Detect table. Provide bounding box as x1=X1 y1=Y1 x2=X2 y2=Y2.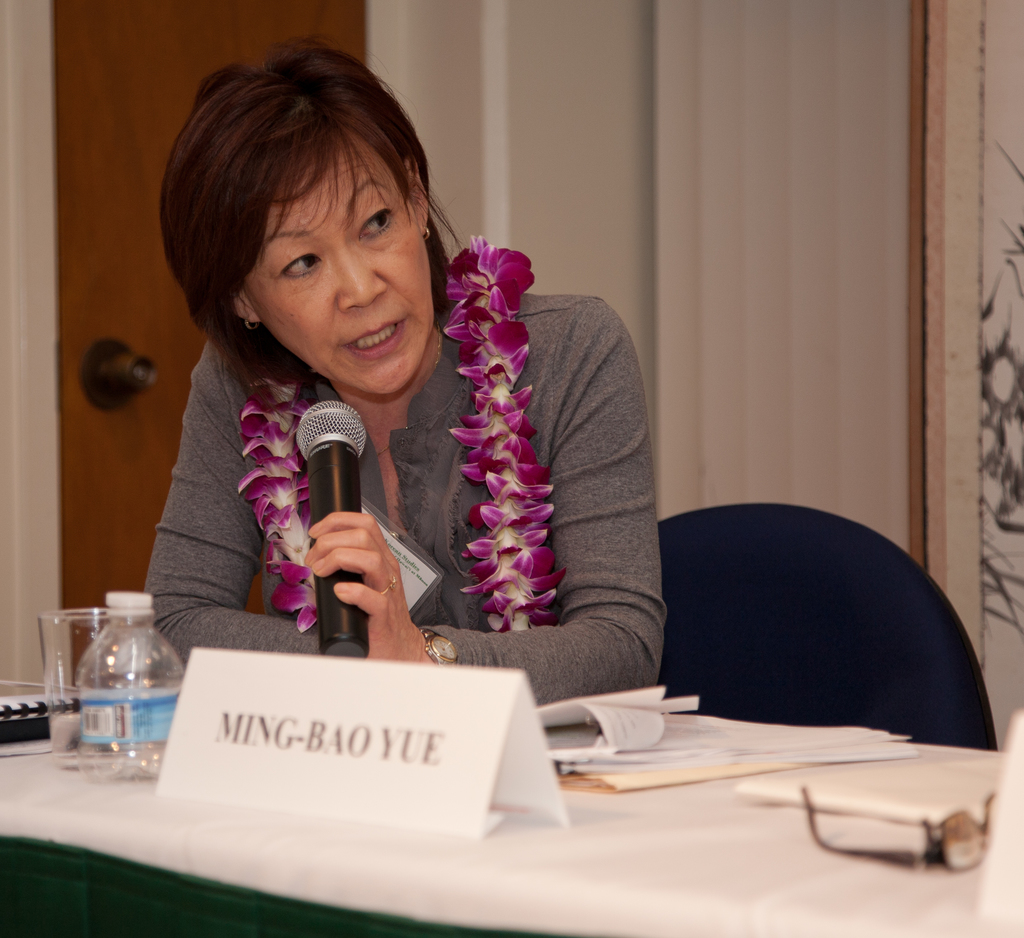
x1=0 y1=707 x2=1023 y2=937.
